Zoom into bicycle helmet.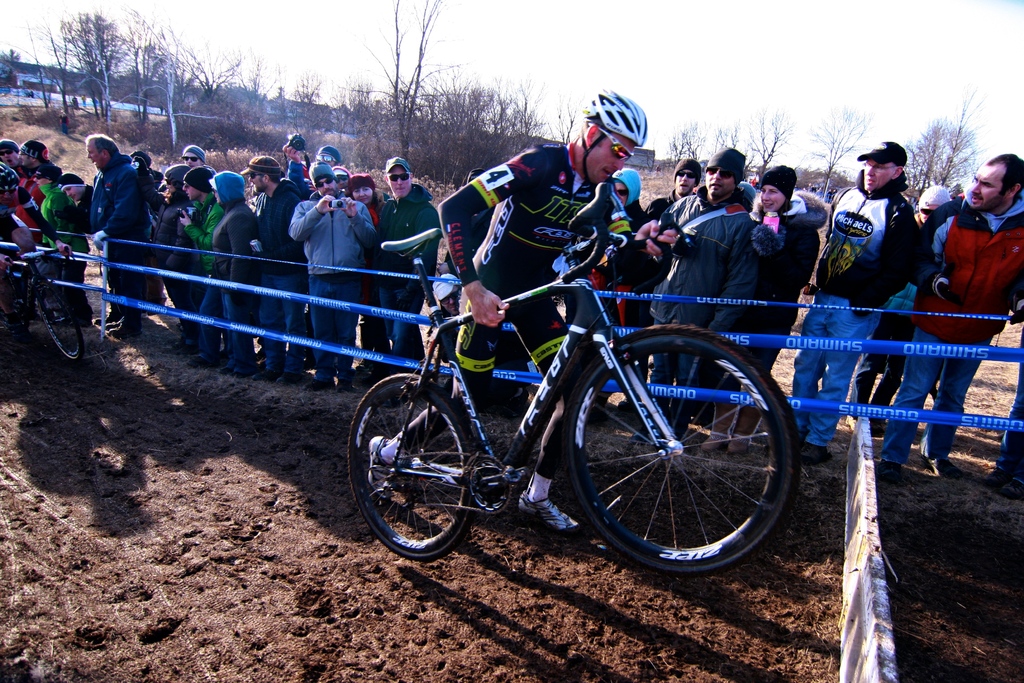
Zoom target: bbox(0, 161, 20, 190).
